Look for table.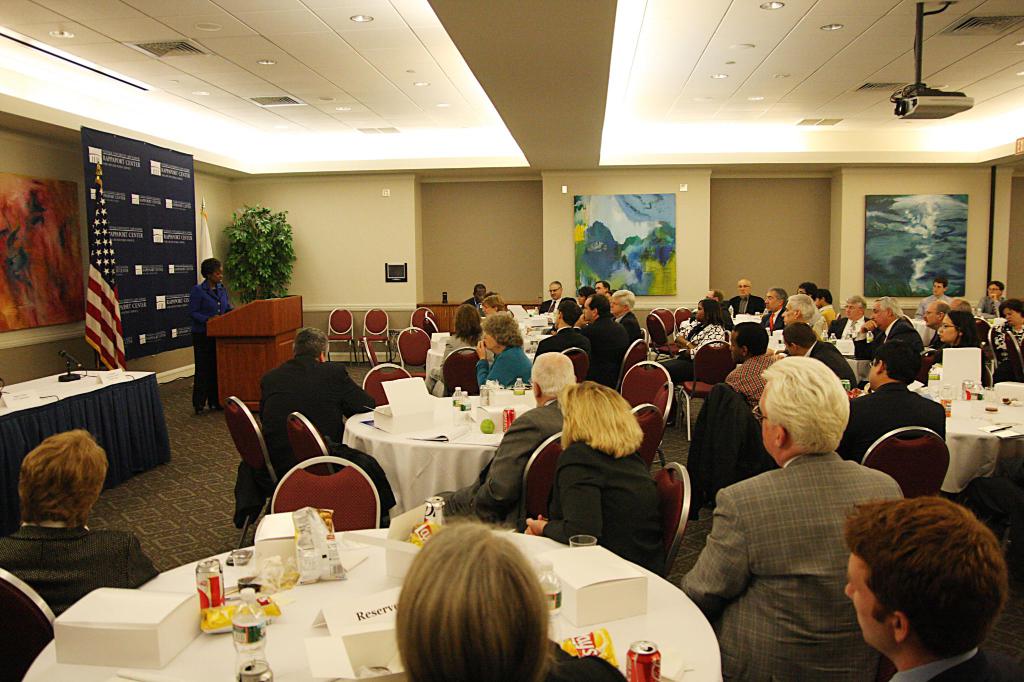
Found: 678, 314, 760, 327.
